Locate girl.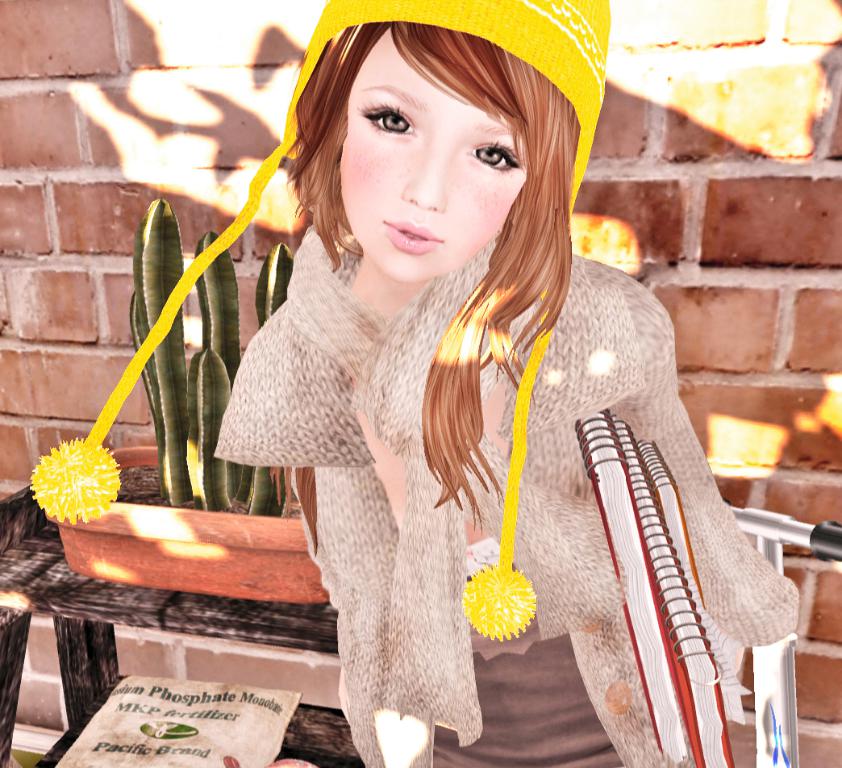
Bounding box: <bbox>27, 0, 800, 767</bbox>.
